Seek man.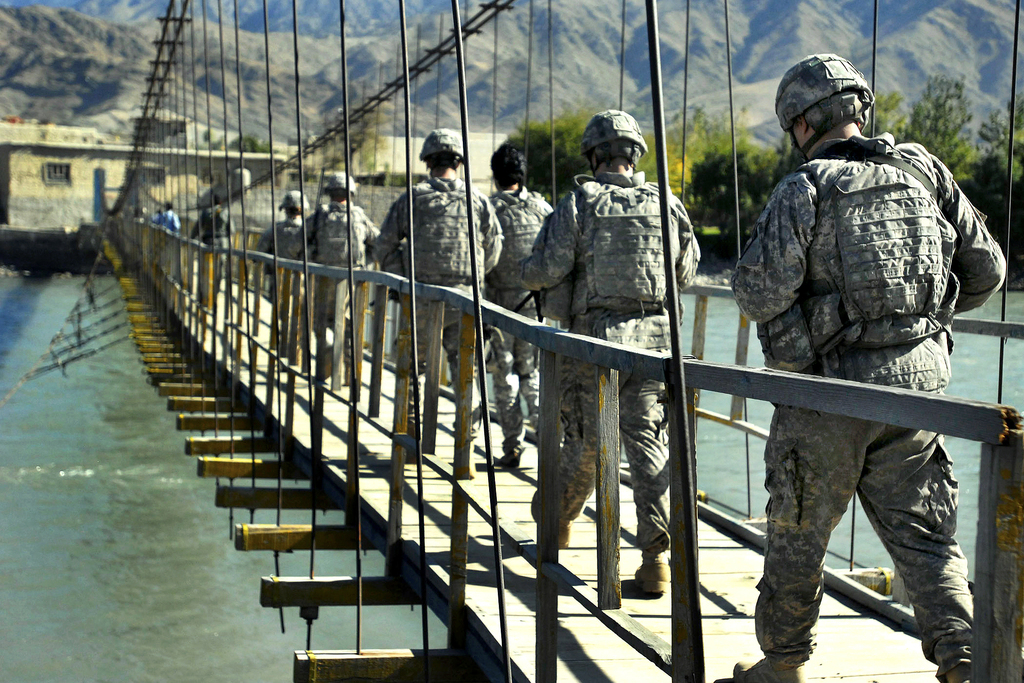
{"left": 489, "top": 144, "right": 555, "bottom": 462}.
